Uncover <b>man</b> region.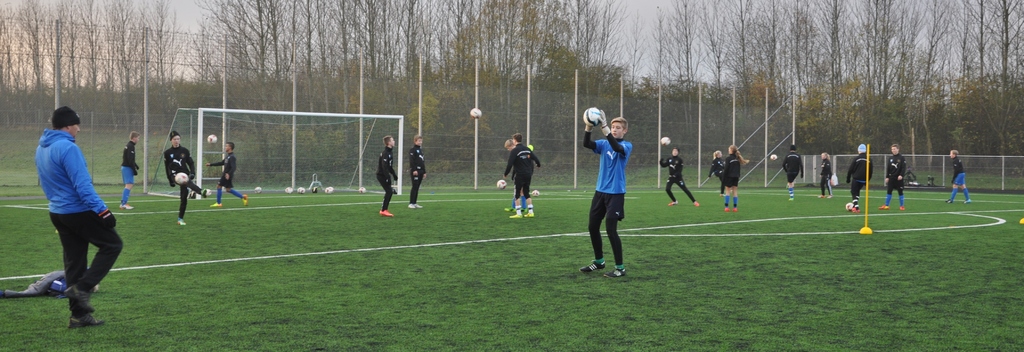
Uncovered: region(501, 135, 544, 217).
